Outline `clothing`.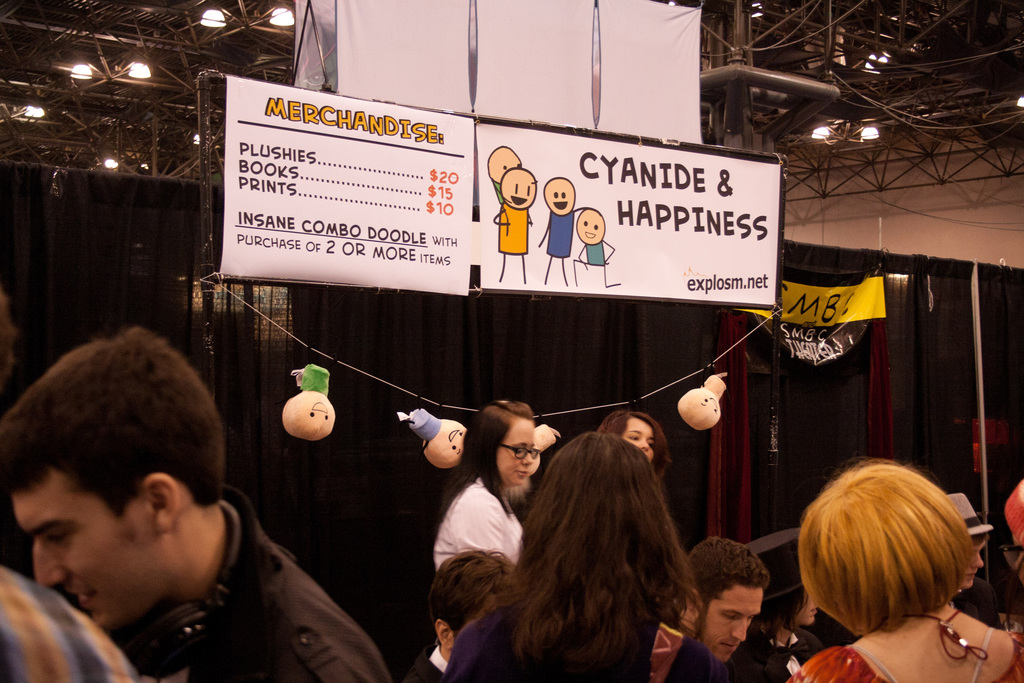
Outline: <bbox>427, 468, 525, 565</bbox>.
